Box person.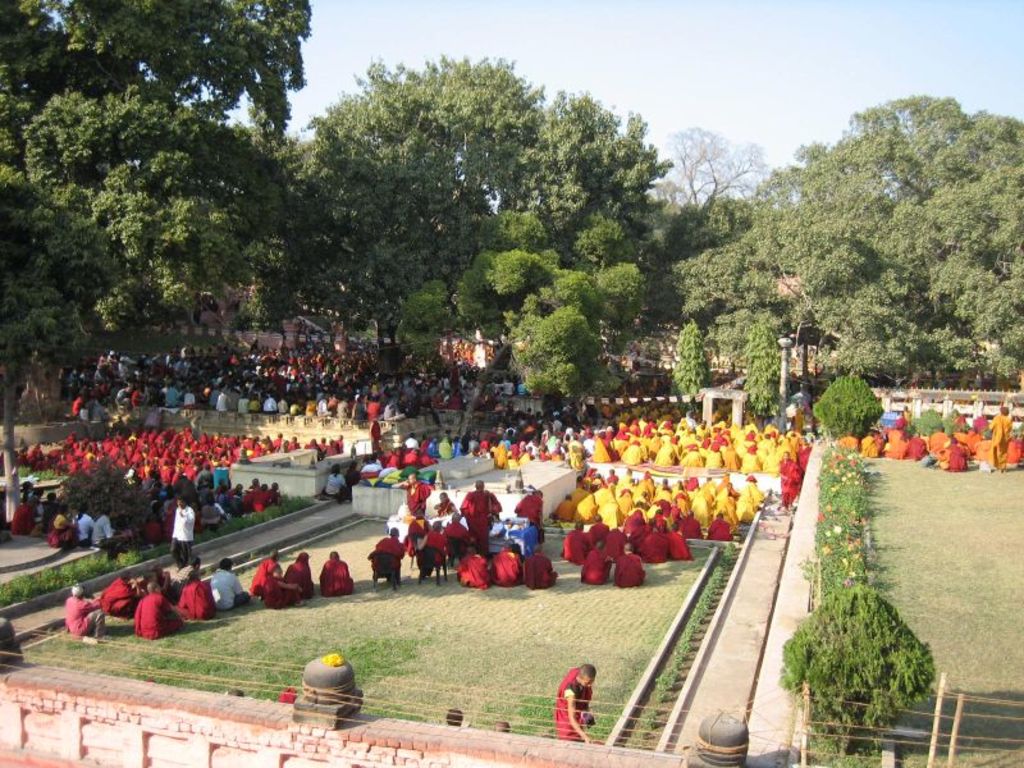
(425, 522, 448, 572).
